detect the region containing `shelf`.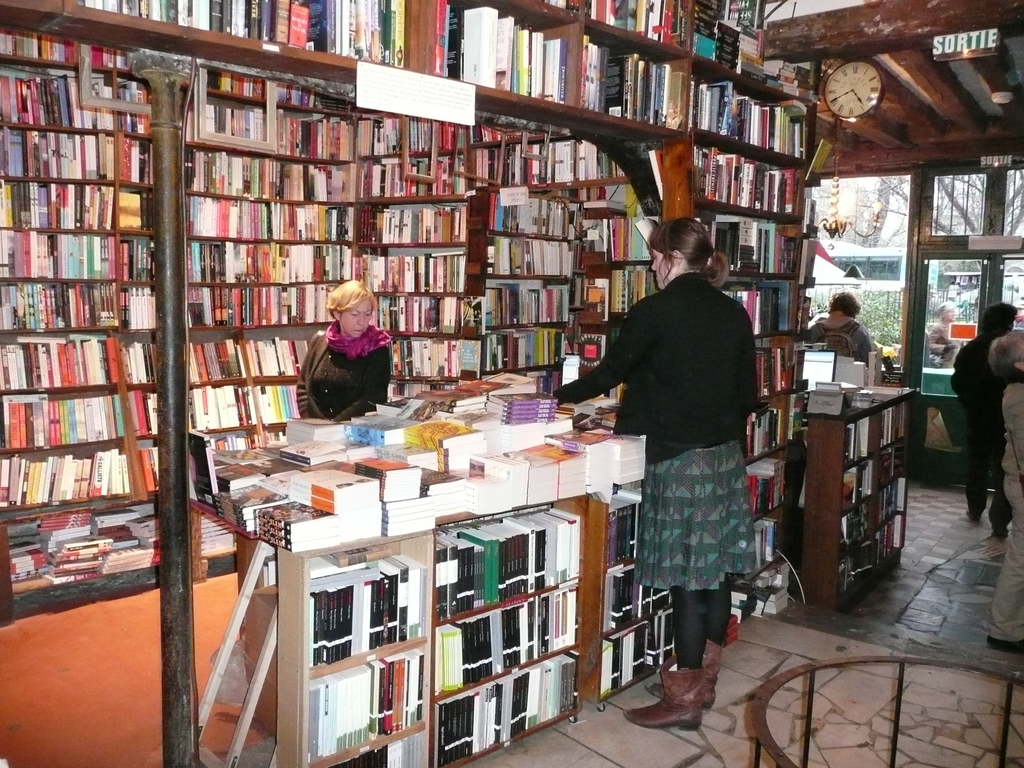
{"x1": 75, "y1": 0, "x2": 402, "y2": 70}.
